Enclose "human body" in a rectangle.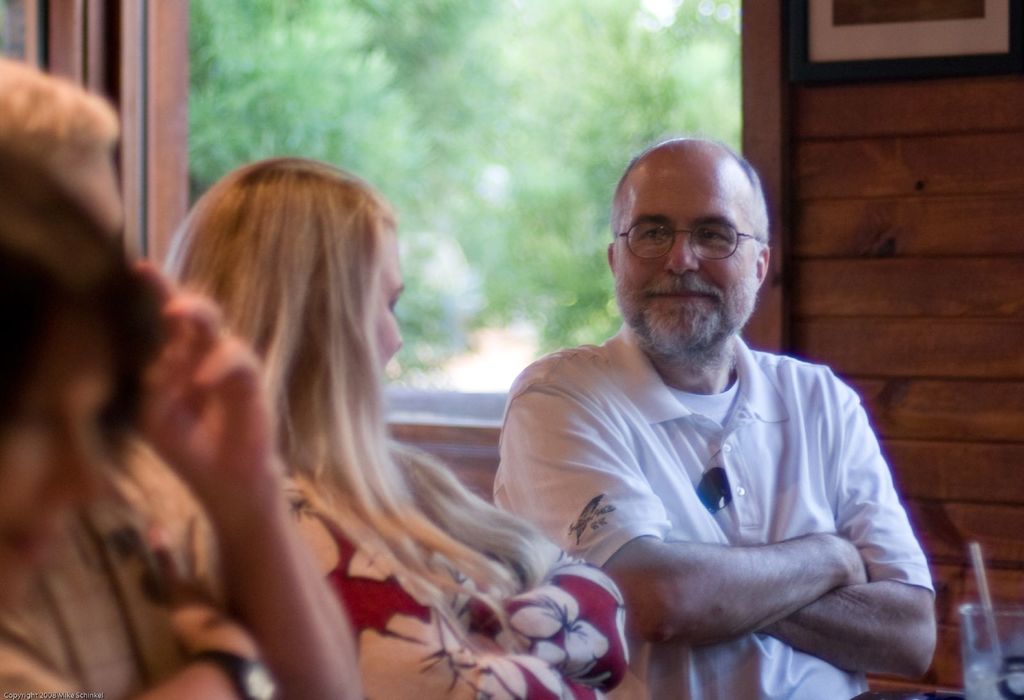
rect(245, 436, 661, 699).
